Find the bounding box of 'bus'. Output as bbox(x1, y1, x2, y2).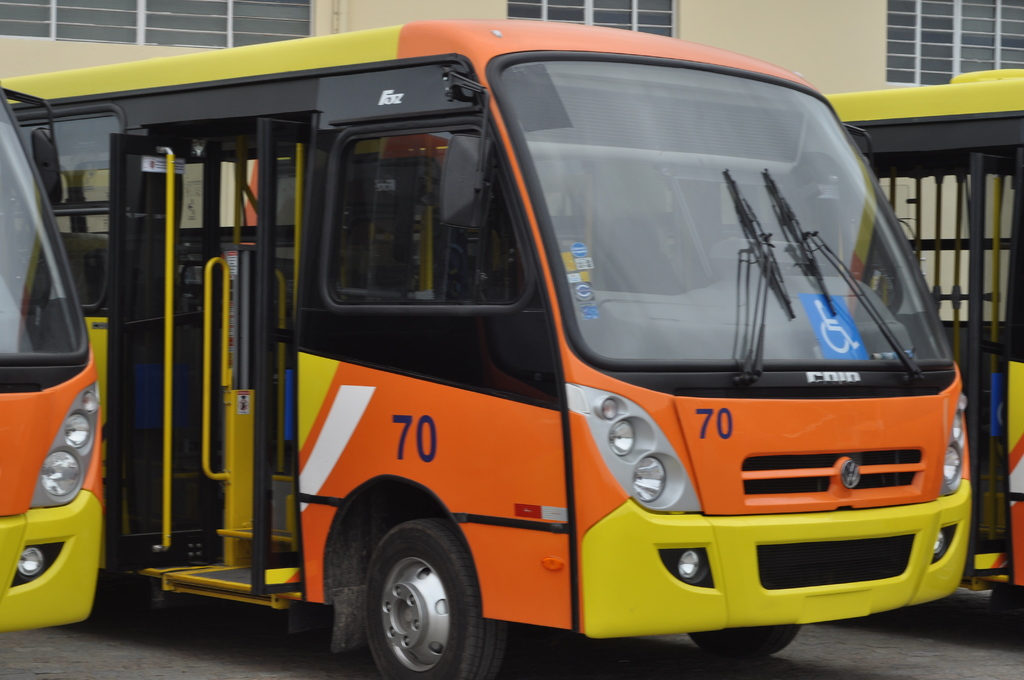
bbox(0, 83, 109, 633).
